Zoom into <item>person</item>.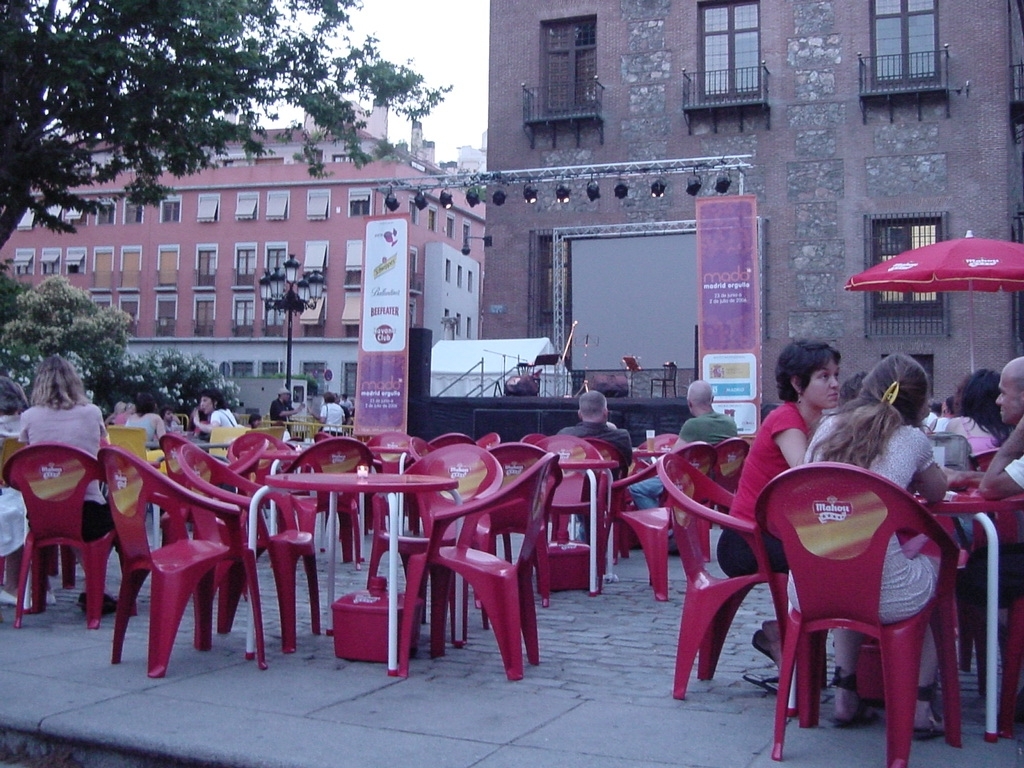
Zoom target: 554/388/635/539.
